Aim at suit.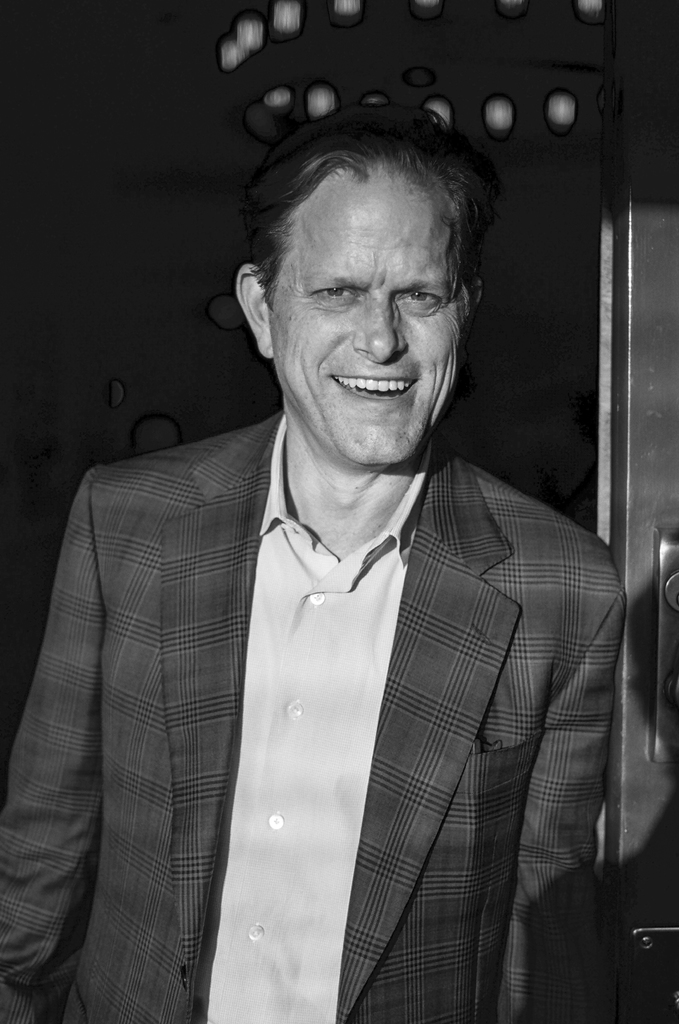
Aimed at bbox(46, 263, 626, 1018).
